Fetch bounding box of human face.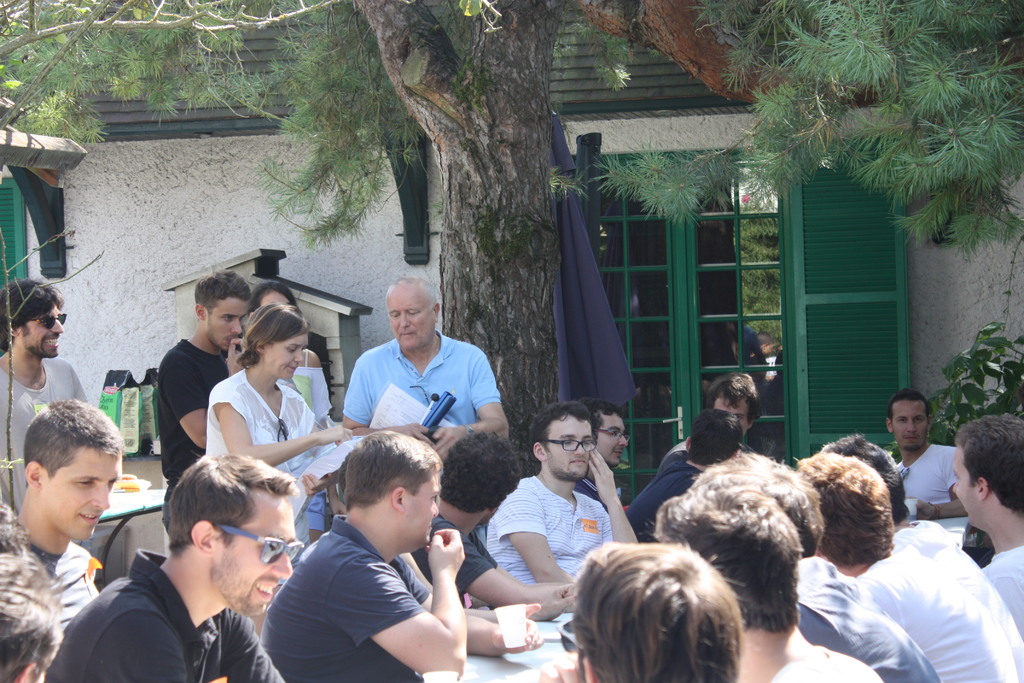
Bbox: [x1=205, y1=298, x2=249, y2=350].
